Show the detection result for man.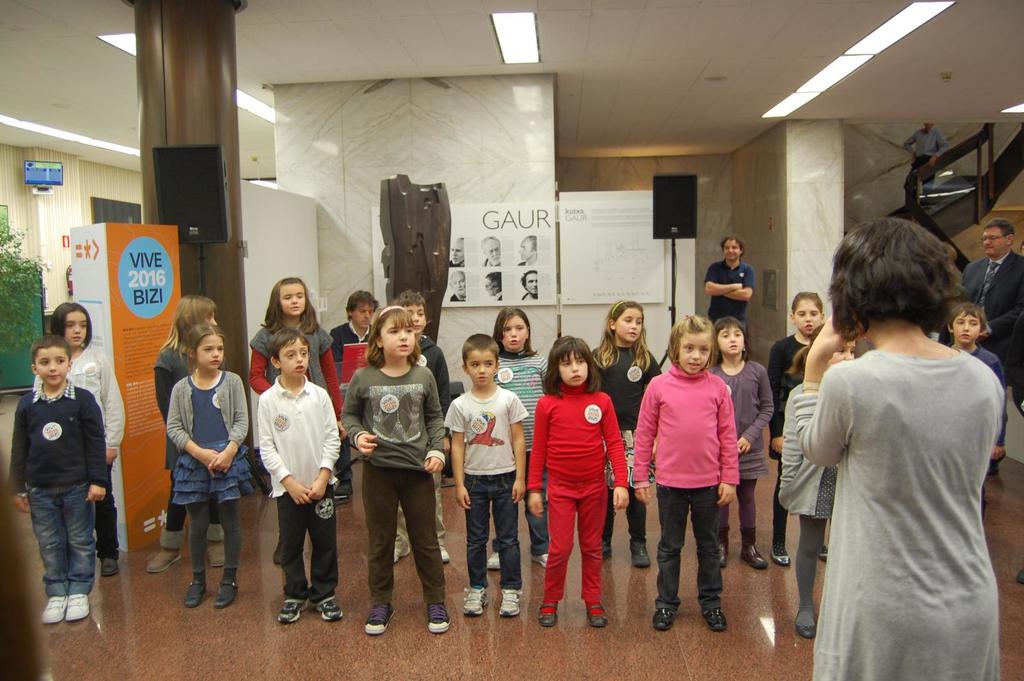
[896,121,947,215].
